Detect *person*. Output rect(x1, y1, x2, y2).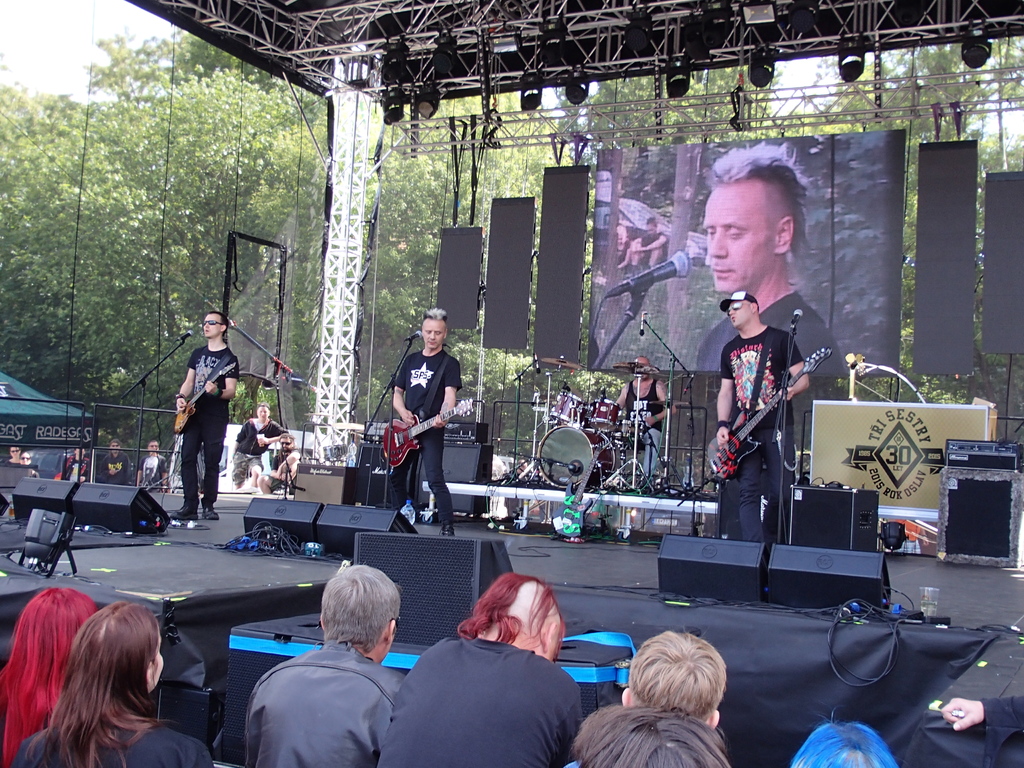
rect(134, 435, 170, 499).
